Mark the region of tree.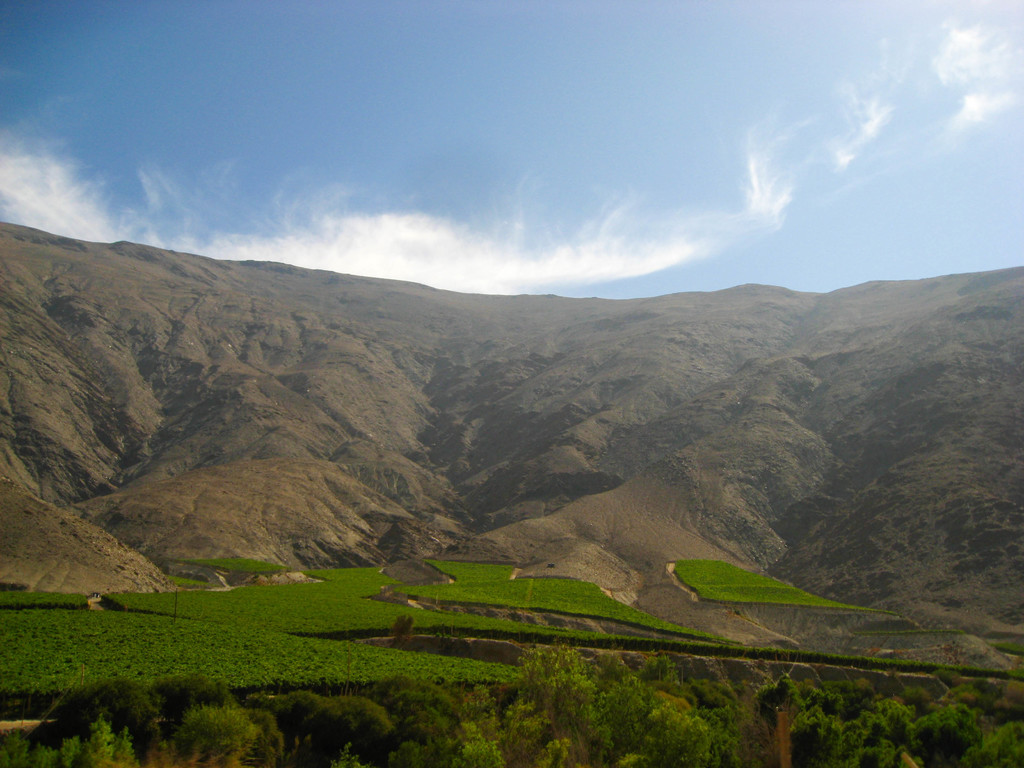
Region: left=176, top=708, right=257, bottom=761.
